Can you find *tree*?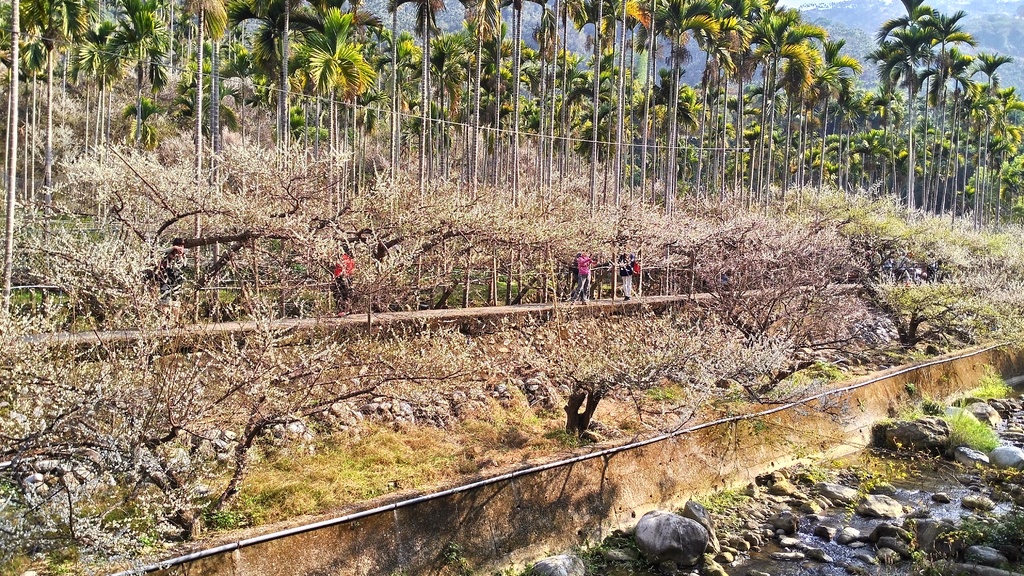
Yes, bounding box: {"x1": 314, "y1": 0, "x2": 385, "y2": 165}.
